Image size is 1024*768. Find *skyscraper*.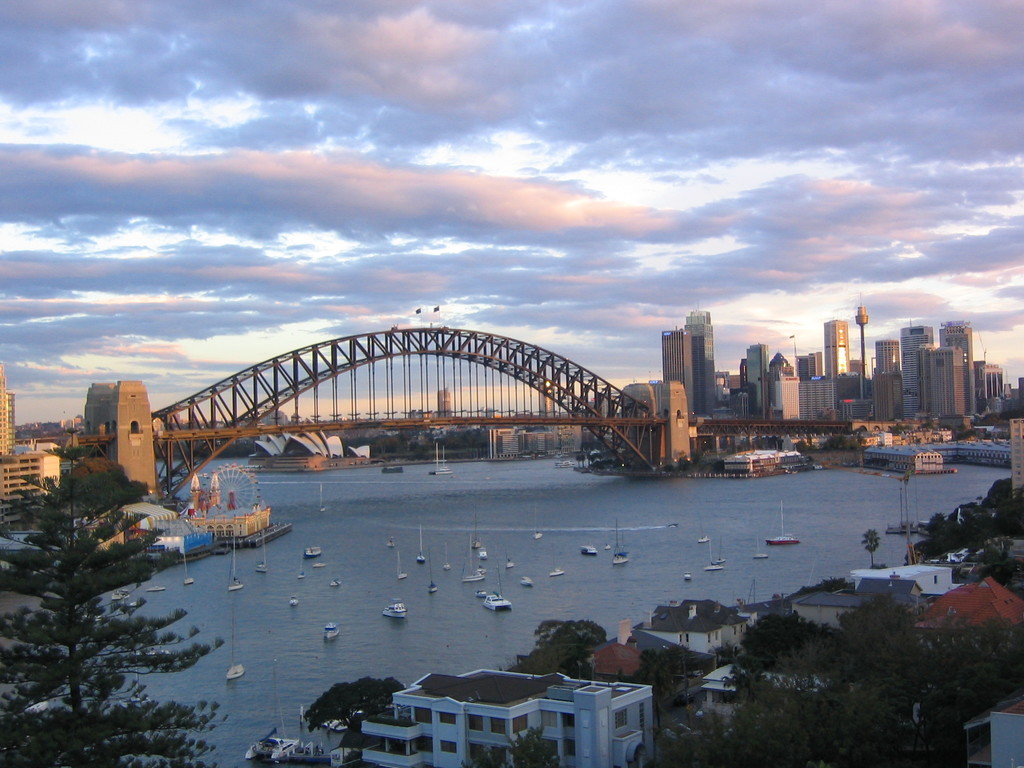
<bbox>802, 379, 834, 422</bbox>.
